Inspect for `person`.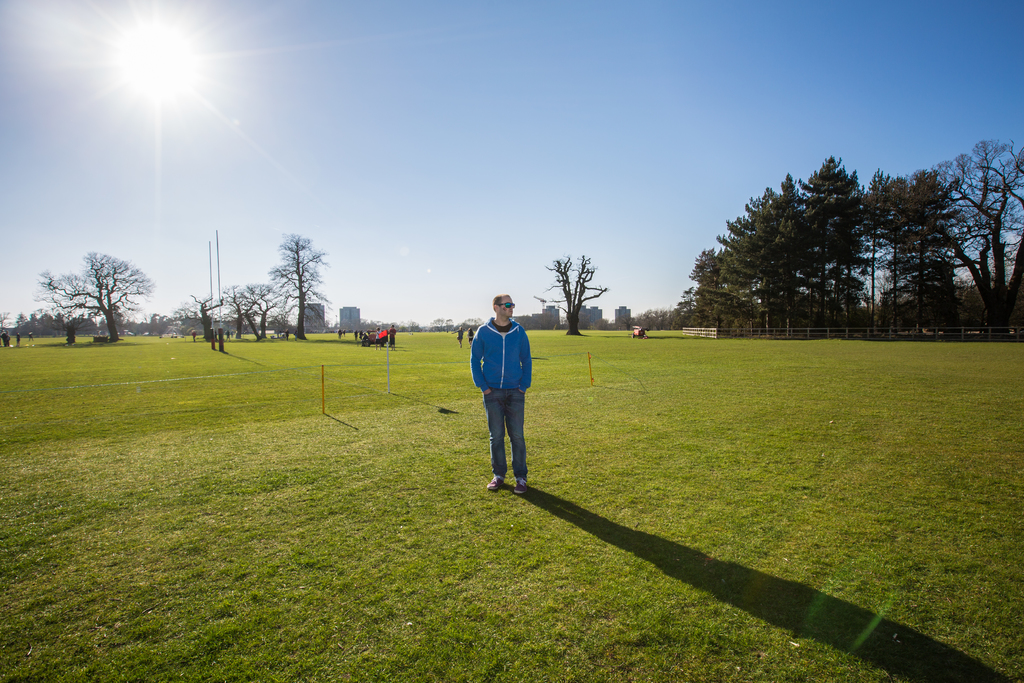
Inspection: (470,292,532,491).
